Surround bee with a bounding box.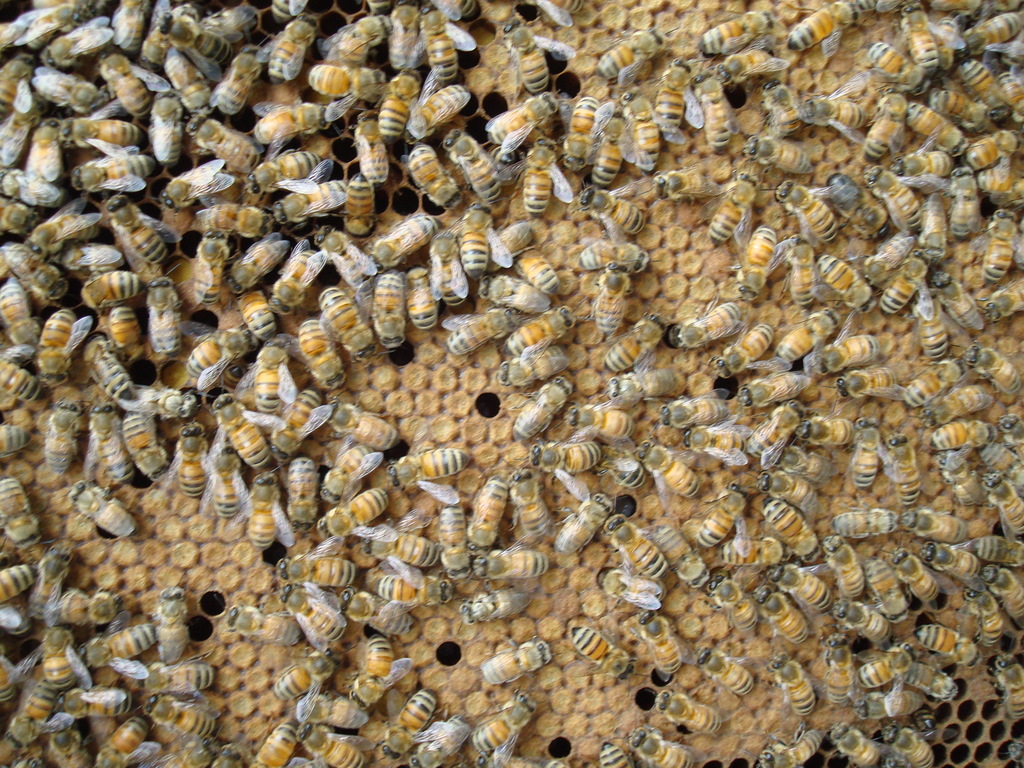
[left=746, top=138, right=815, bottom=189].
